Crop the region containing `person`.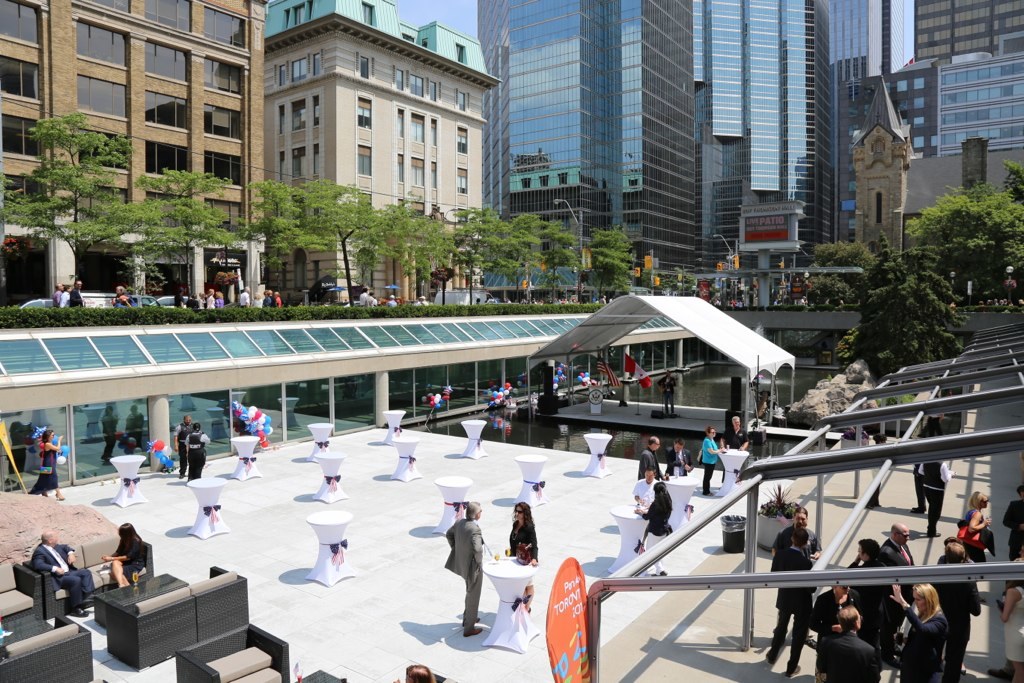
Crop region: <box>633,479,673,575</box>.
